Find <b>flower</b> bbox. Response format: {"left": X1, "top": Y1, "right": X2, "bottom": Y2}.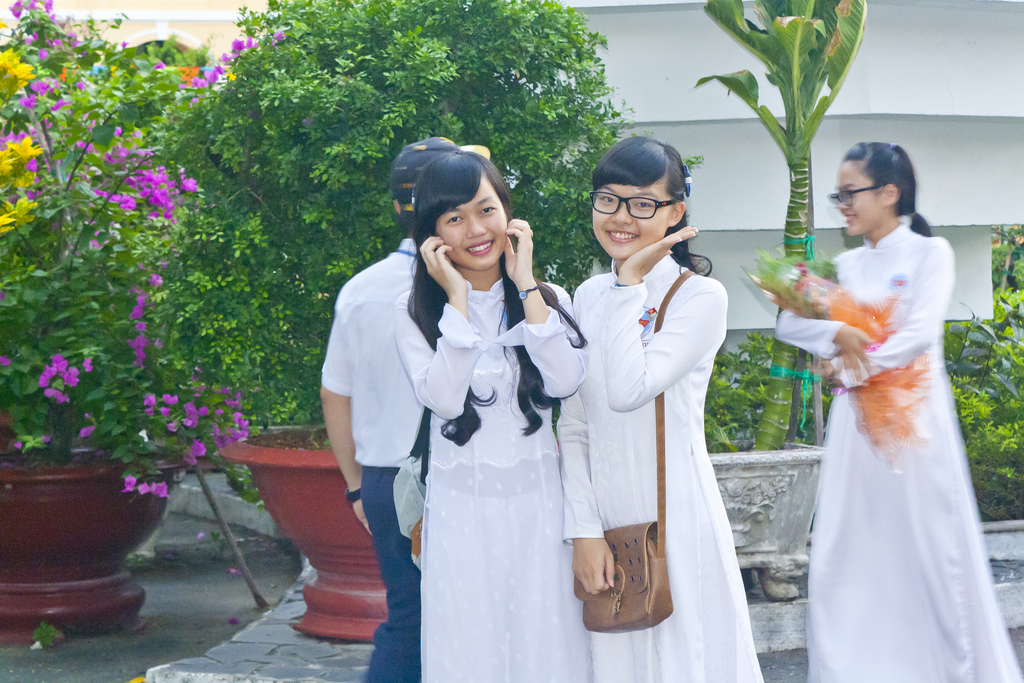
{"left": 159, "top": 549, "right": 175, "bottom": 563}.
